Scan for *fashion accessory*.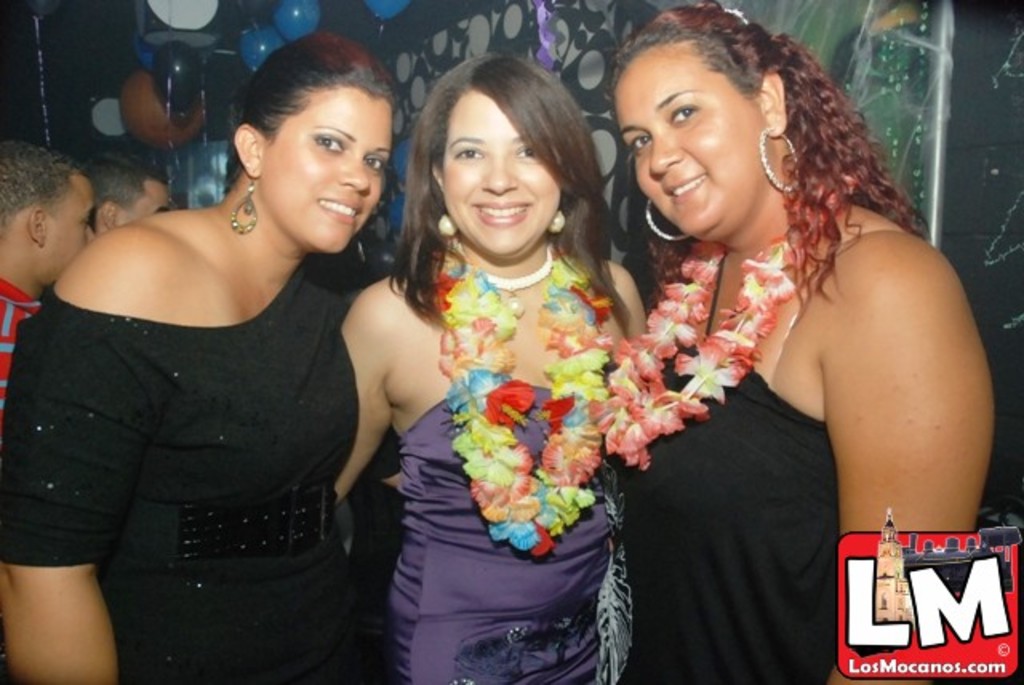
Scan result: Rect(770, 128, 806, 192).
